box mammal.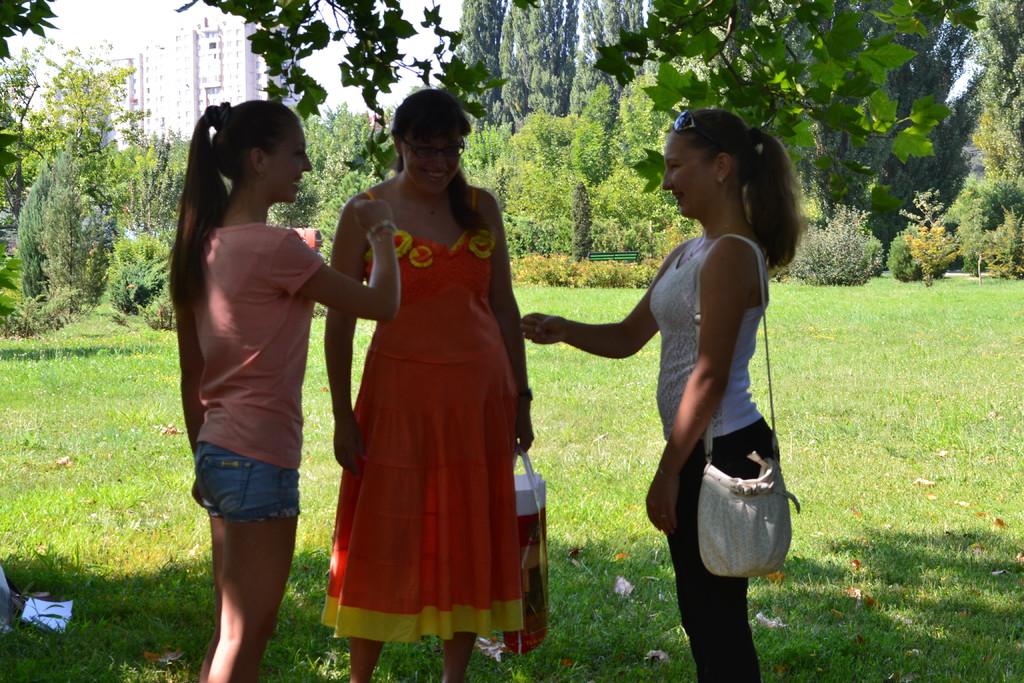
518:109:806:682.
